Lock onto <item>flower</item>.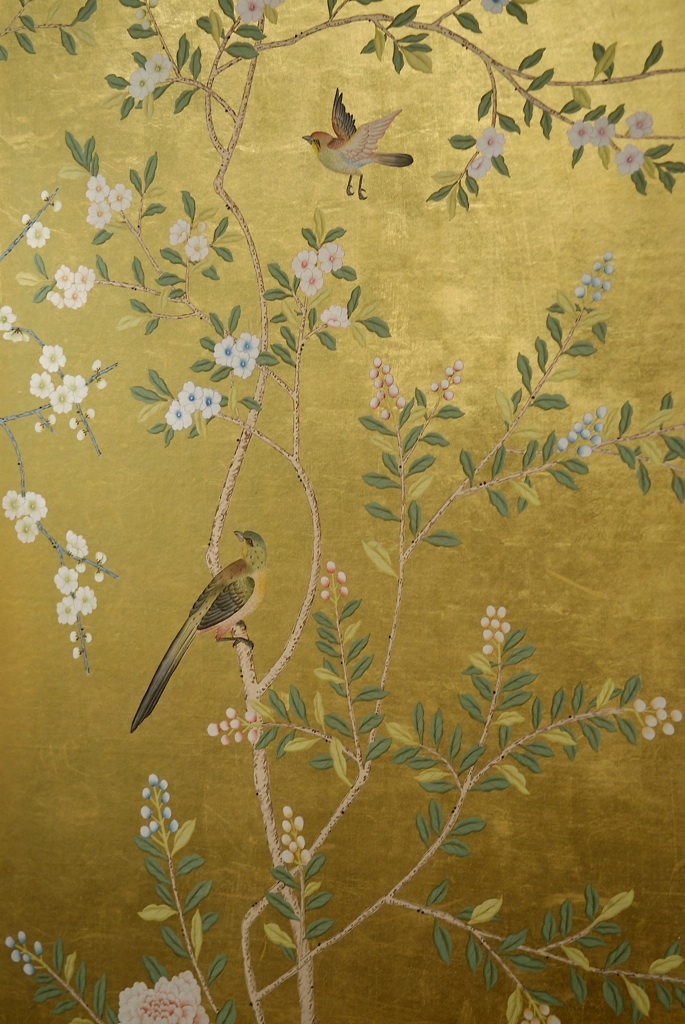
Locked: region(19, 206, 33, 226).
